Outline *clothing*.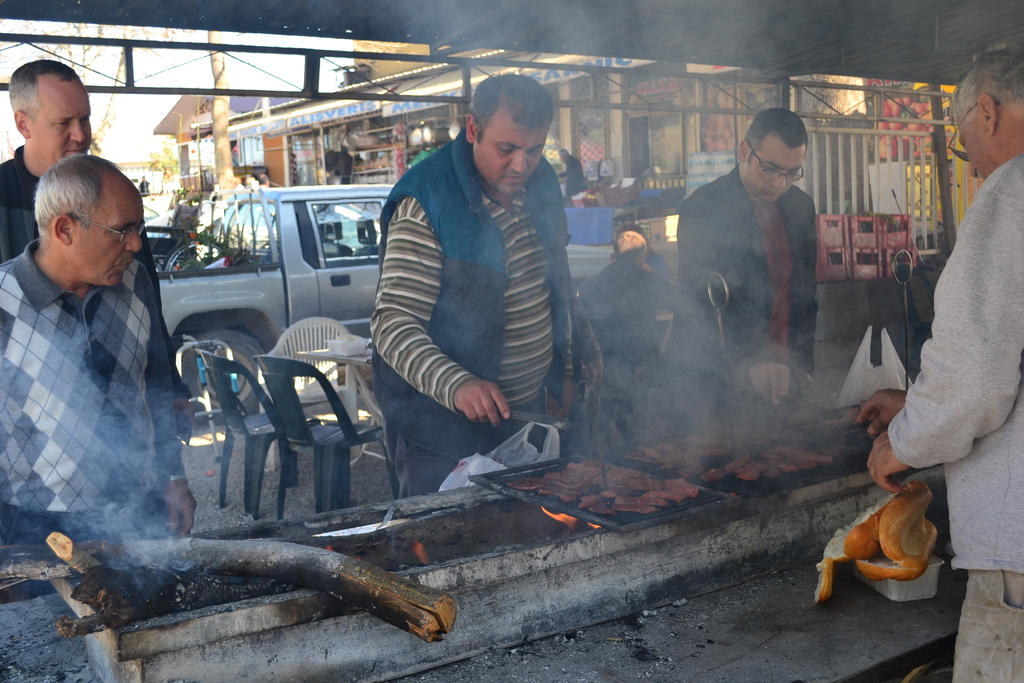
Outline: pyautogui.locateOnScreen(0, 235, 189, 605).
